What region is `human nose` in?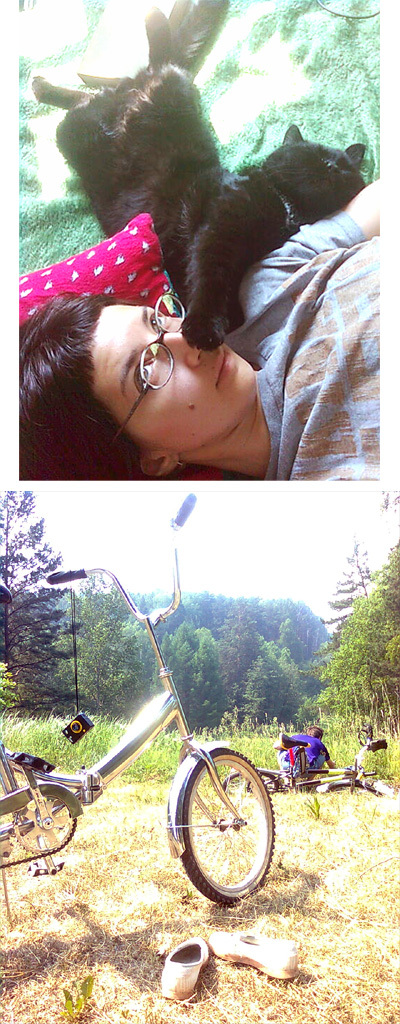
(166,335,204,364).
